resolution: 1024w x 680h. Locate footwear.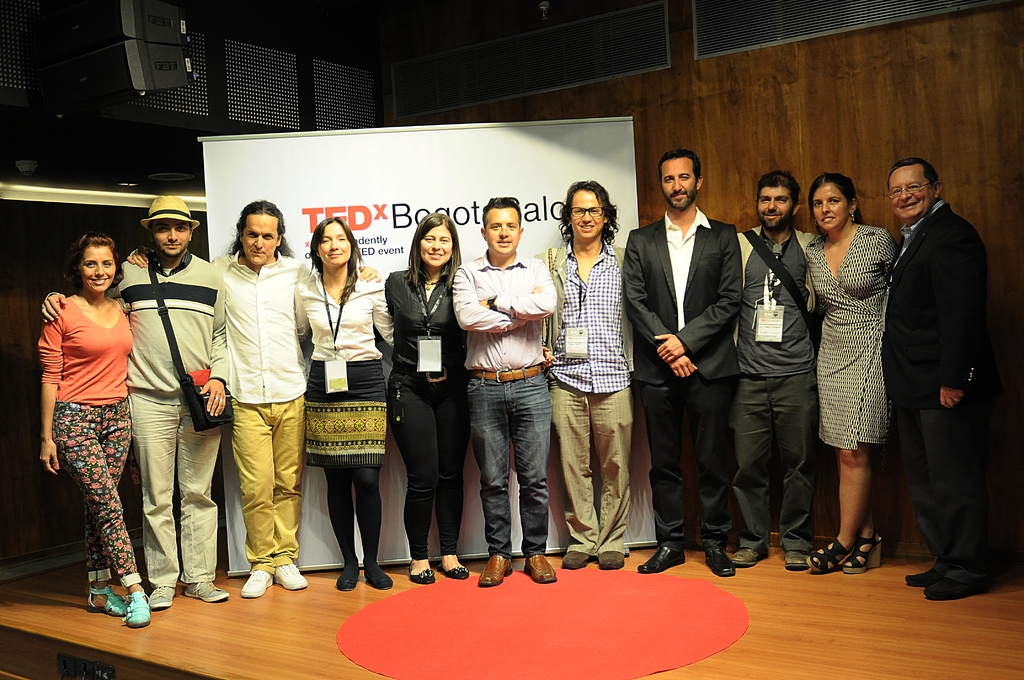
bbox=(189, 579, 230, 601).
